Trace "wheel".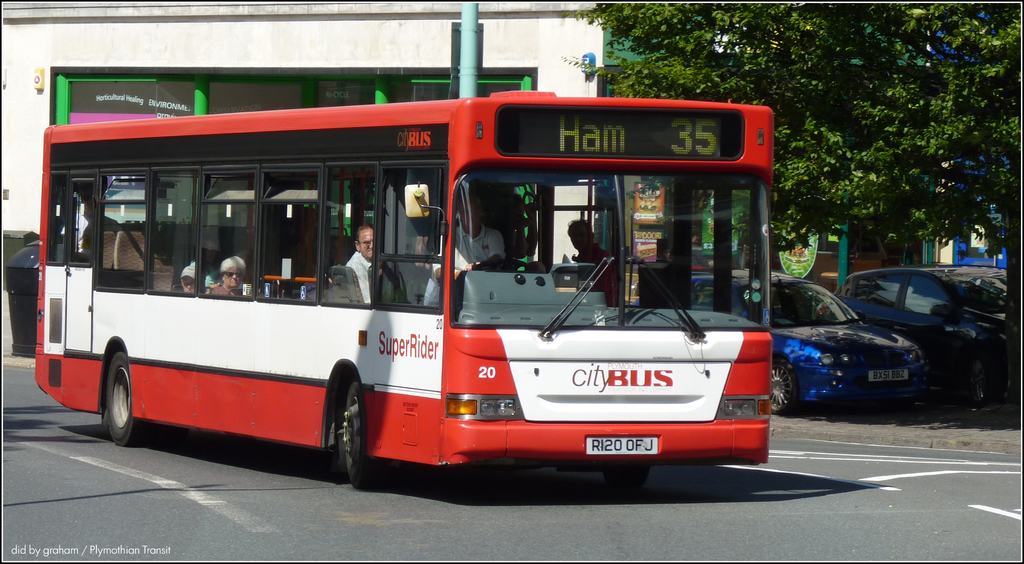
Traced to 332 377 397 492.
